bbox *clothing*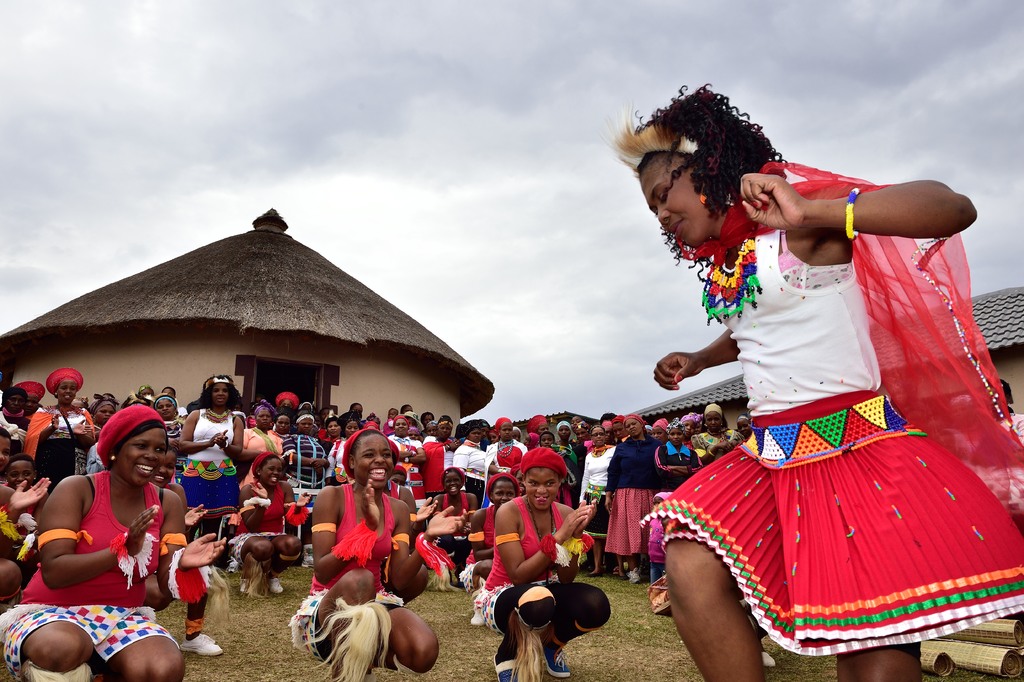
<box>476,499,559,636</box>
